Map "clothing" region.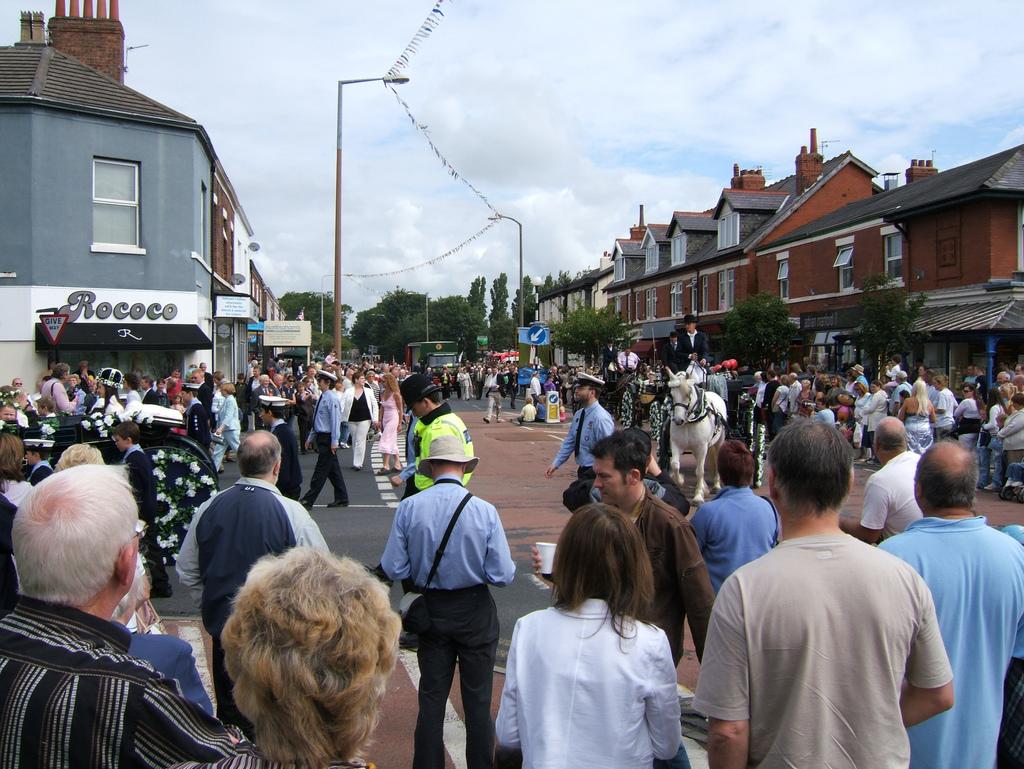
Mapped to bbox(46, 376, 71, 417).
